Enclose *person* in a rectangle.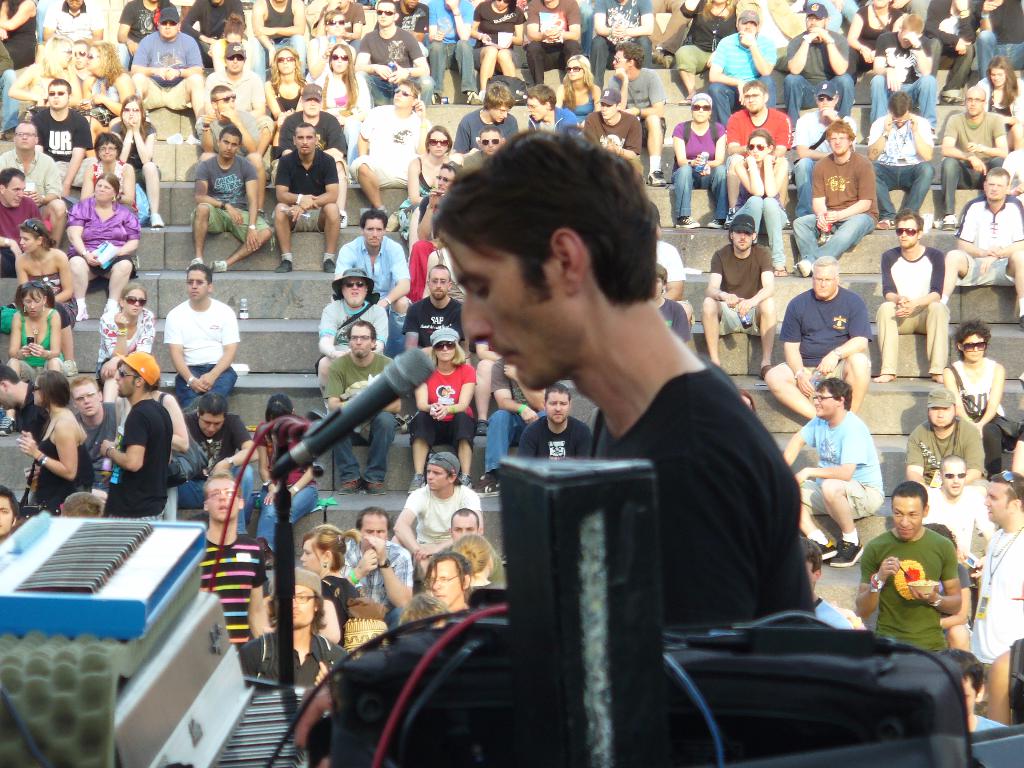
<bbox>856, 106, 938, 222</bbox>.
